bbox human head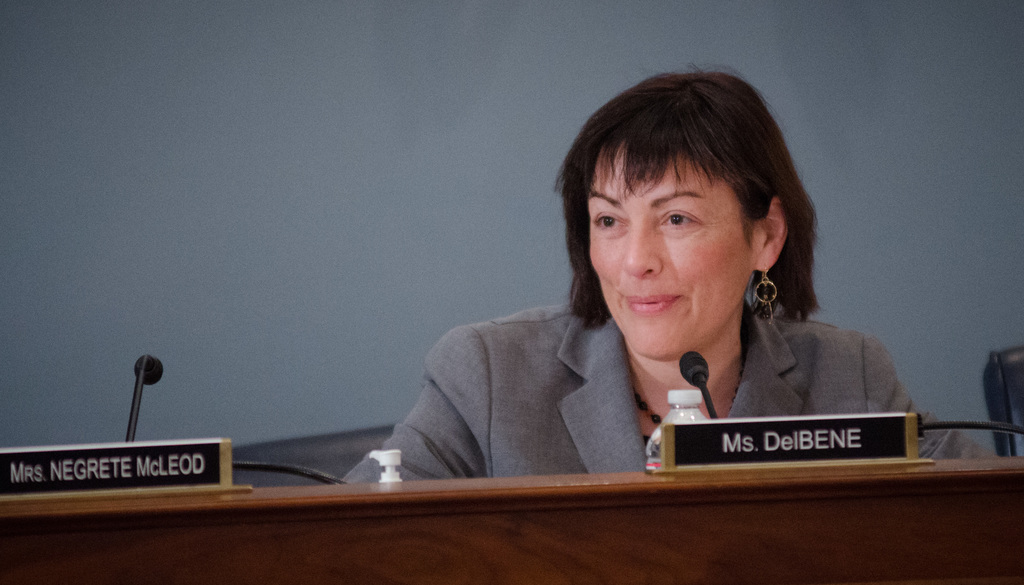
(x1=577, y1=130, x2=796, y2=333)
